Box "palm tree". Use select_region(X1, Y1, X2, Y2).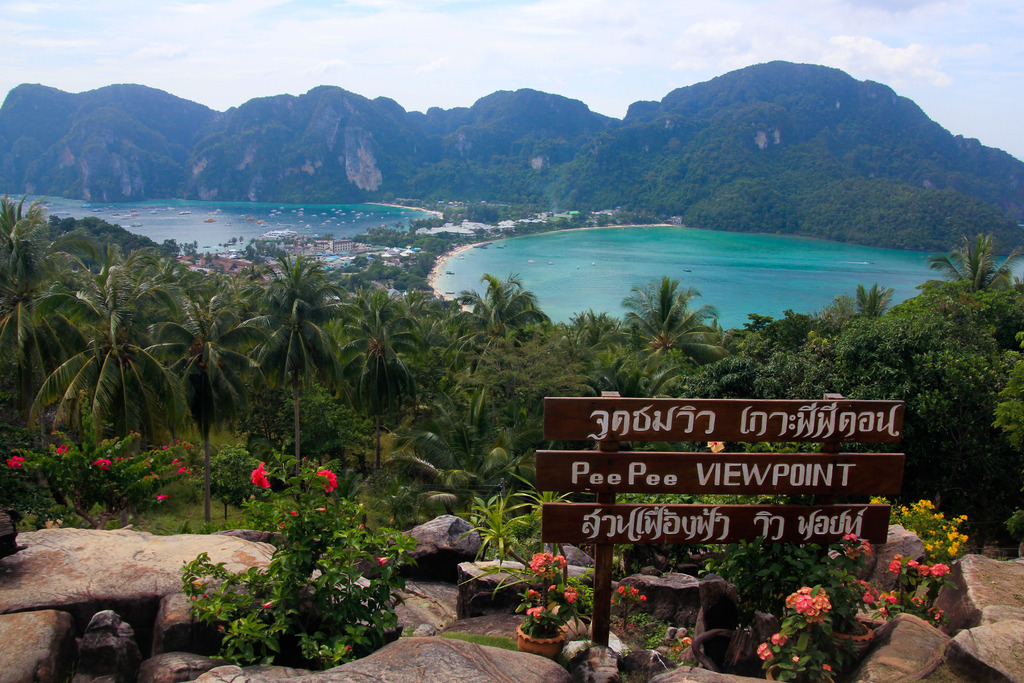
select_region(794, 288, 889, 364).
